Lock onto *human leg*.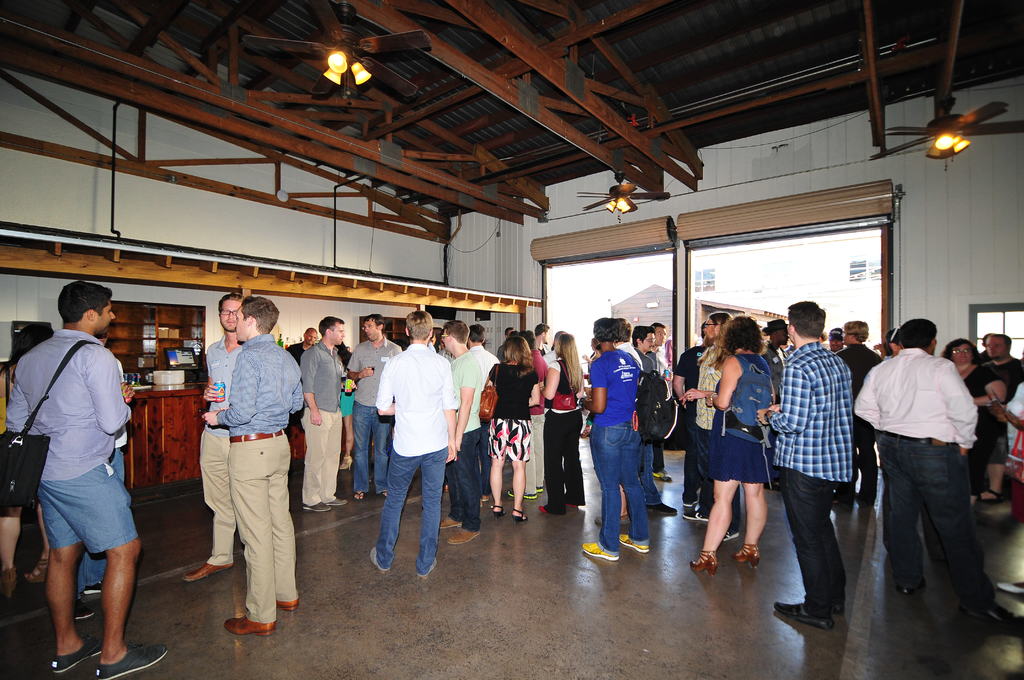
Locked: l=876, t=432, r=923, b=597.
